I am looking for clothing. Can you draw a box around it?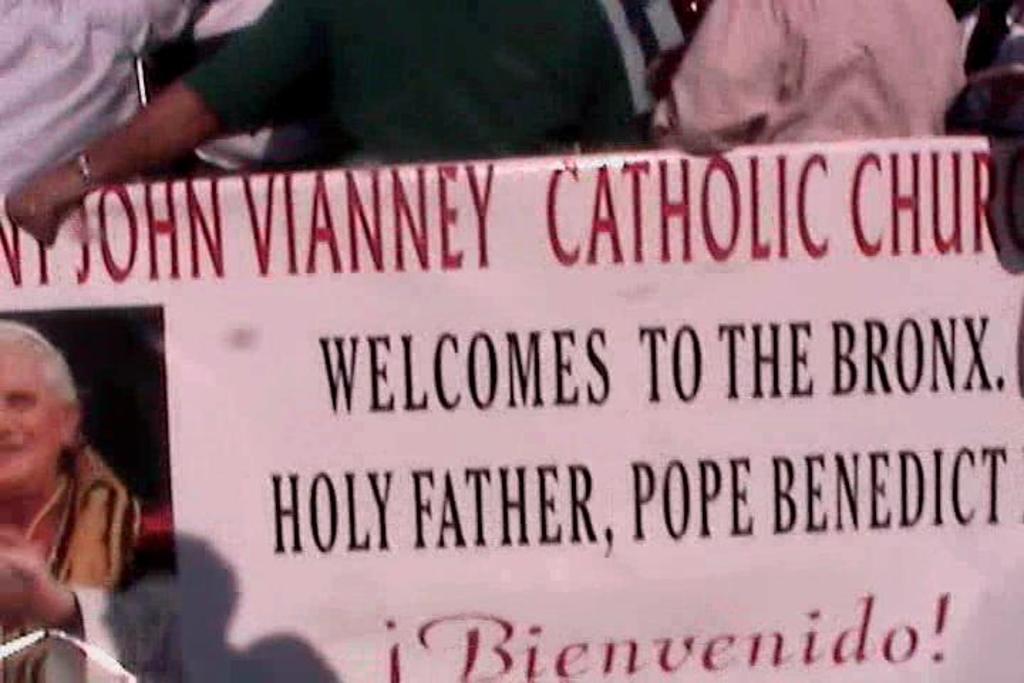
Sure, the bounding box is region(188, 0, 704, 155).
